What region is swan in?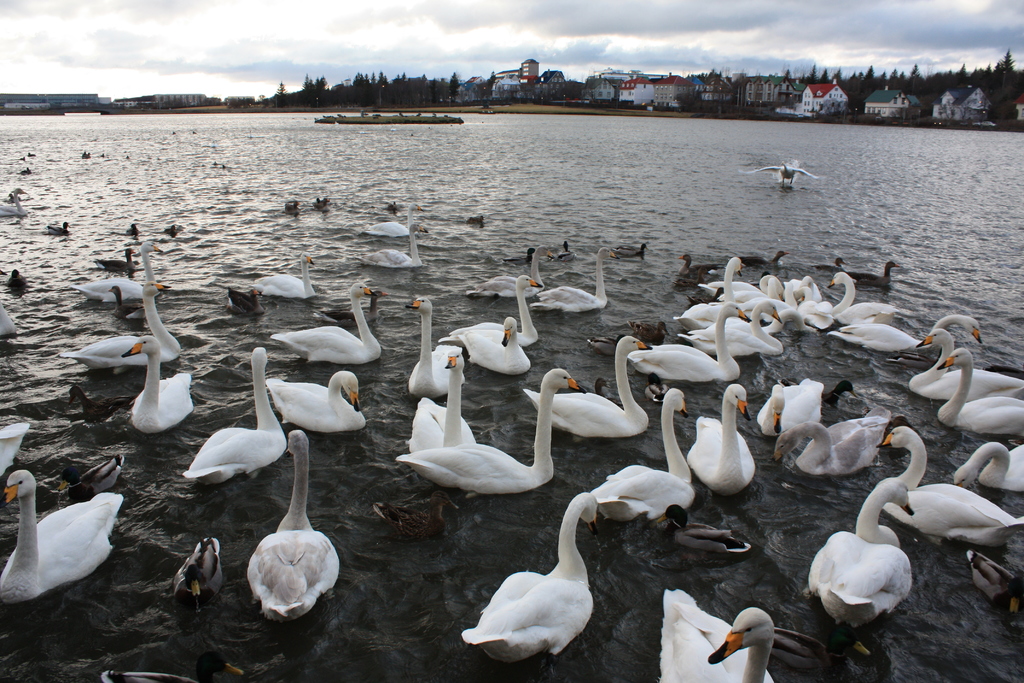
534,251,616,313.
